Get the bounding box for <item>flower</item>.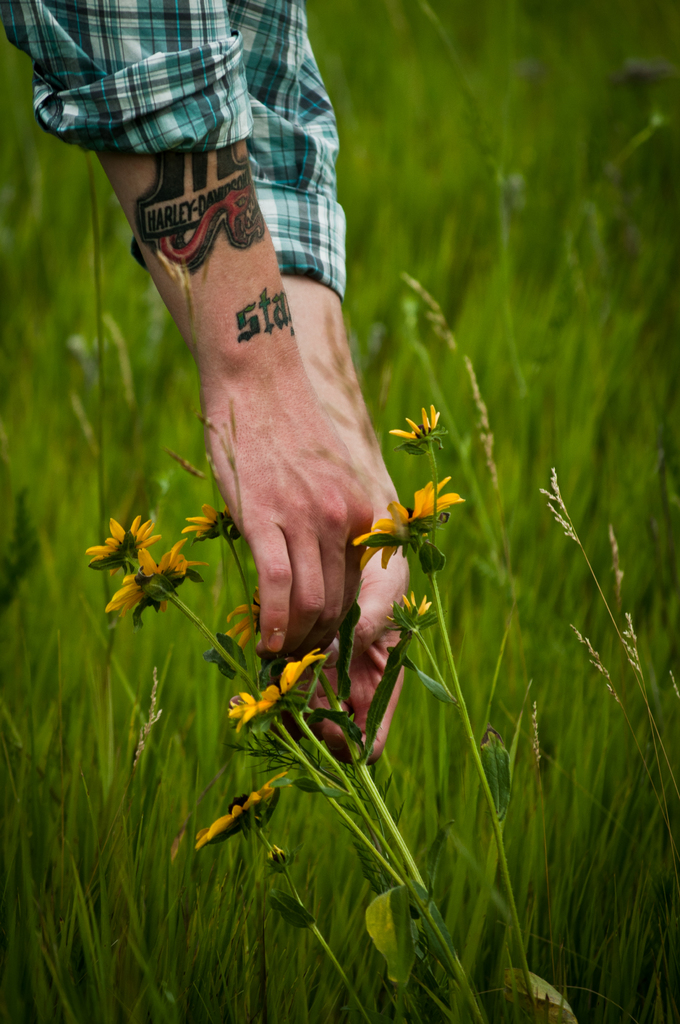
bbox(199, 767, 295, 853).
